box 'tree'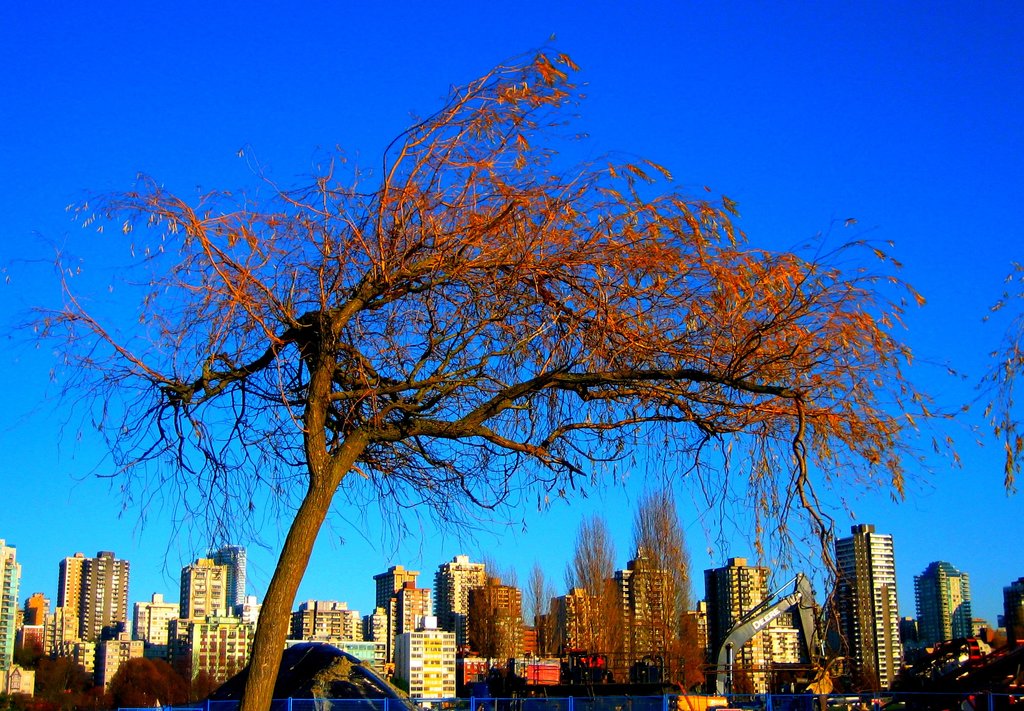
<region>570, 502, 624, 674</region>
